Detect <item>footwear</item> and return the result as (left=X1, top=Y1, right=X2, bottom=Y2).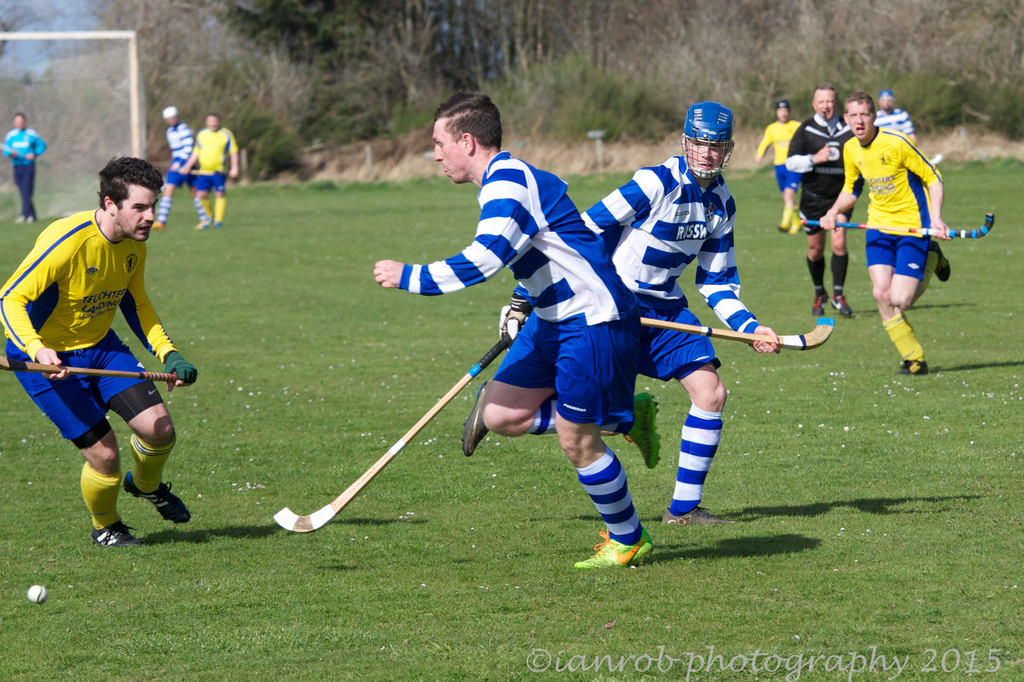
(left=124, top=472, right=192, bottom=523).
